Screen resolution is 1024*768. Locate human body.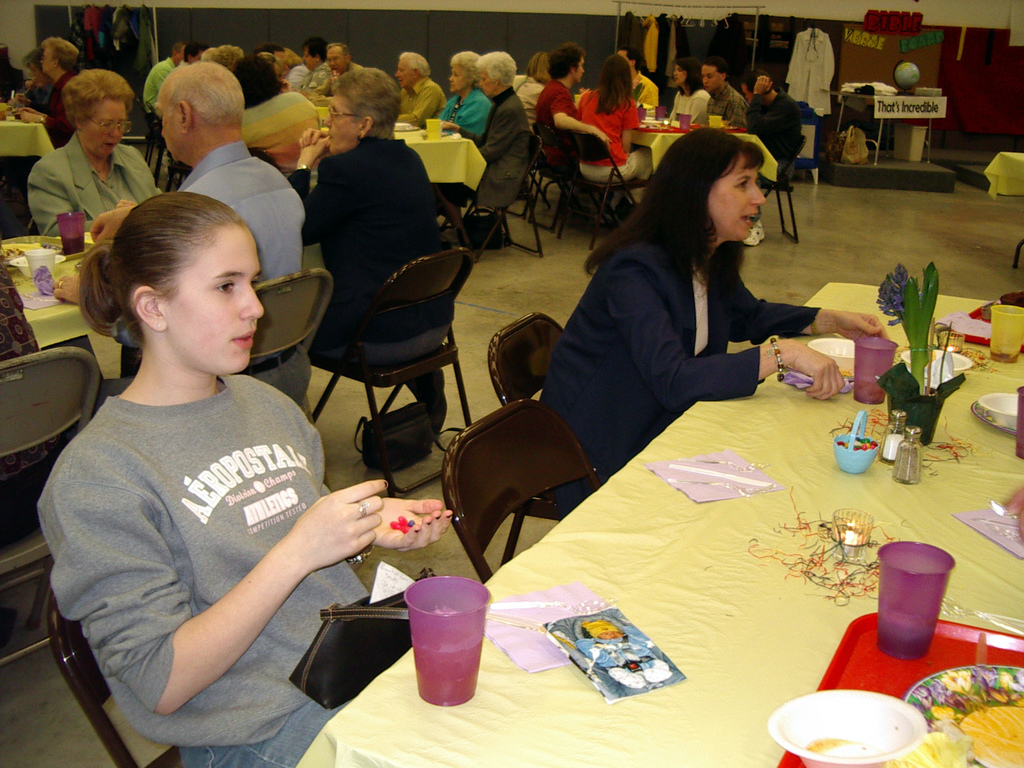
Rect(535, 44, 608, 145).
